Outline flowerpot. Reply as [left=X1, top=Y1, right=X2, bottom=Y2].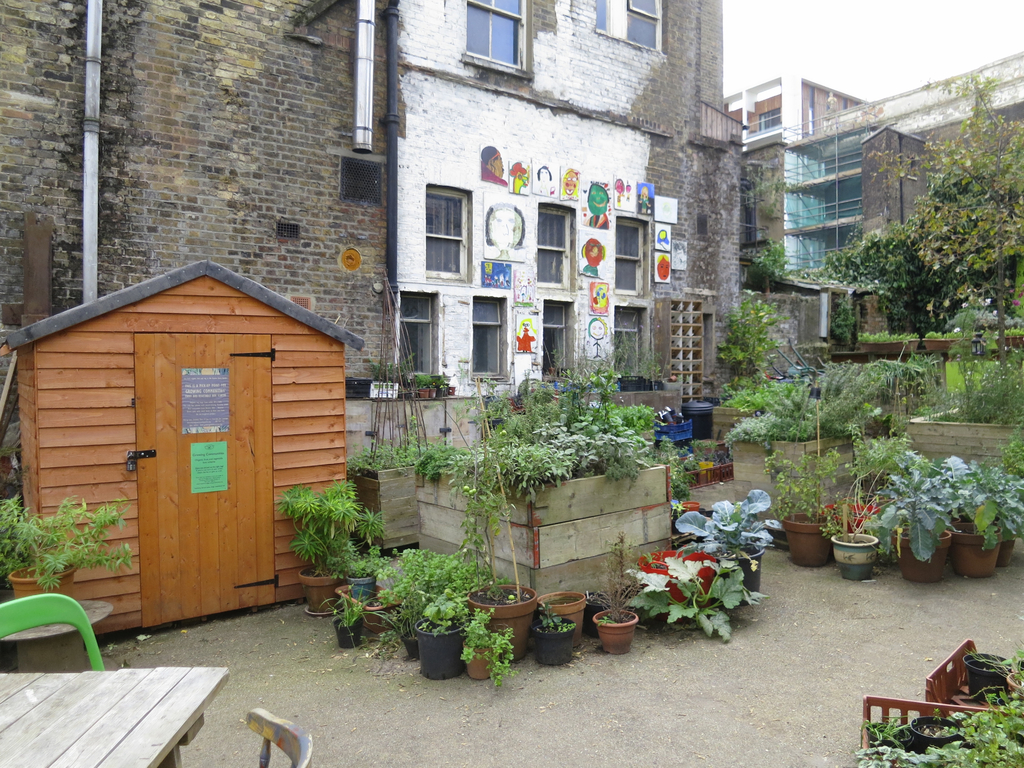
[left=522, top=614, right=582, bottom=675].
